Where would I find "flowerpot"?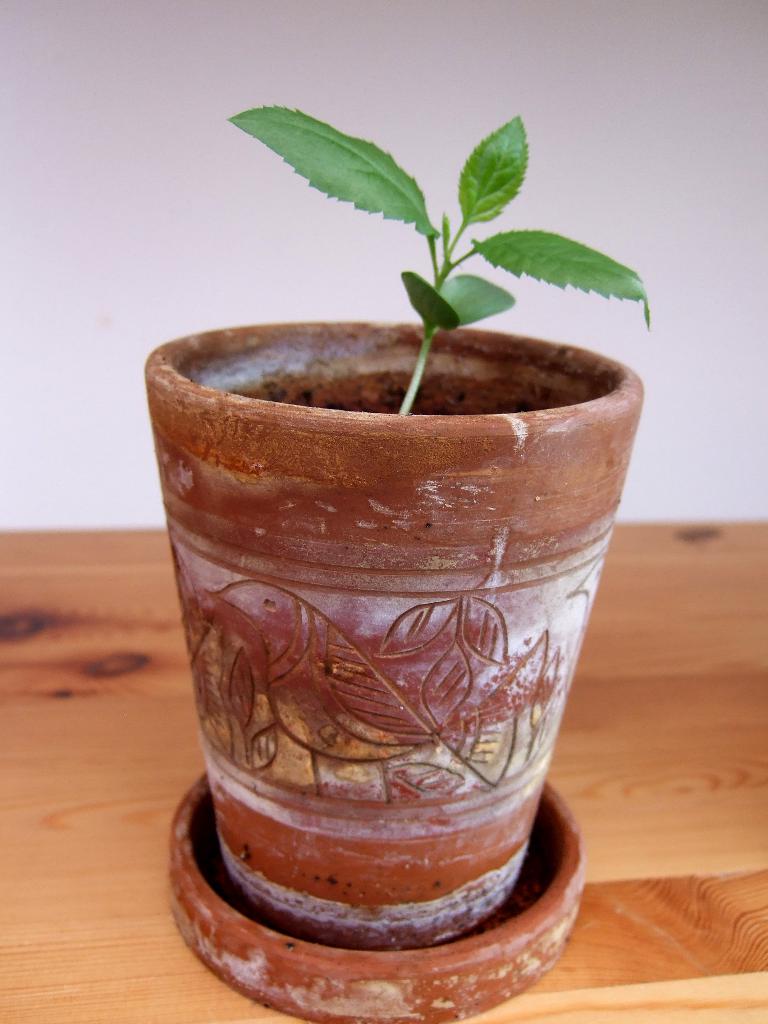
At l=140, t=321, r=644, b=951.
